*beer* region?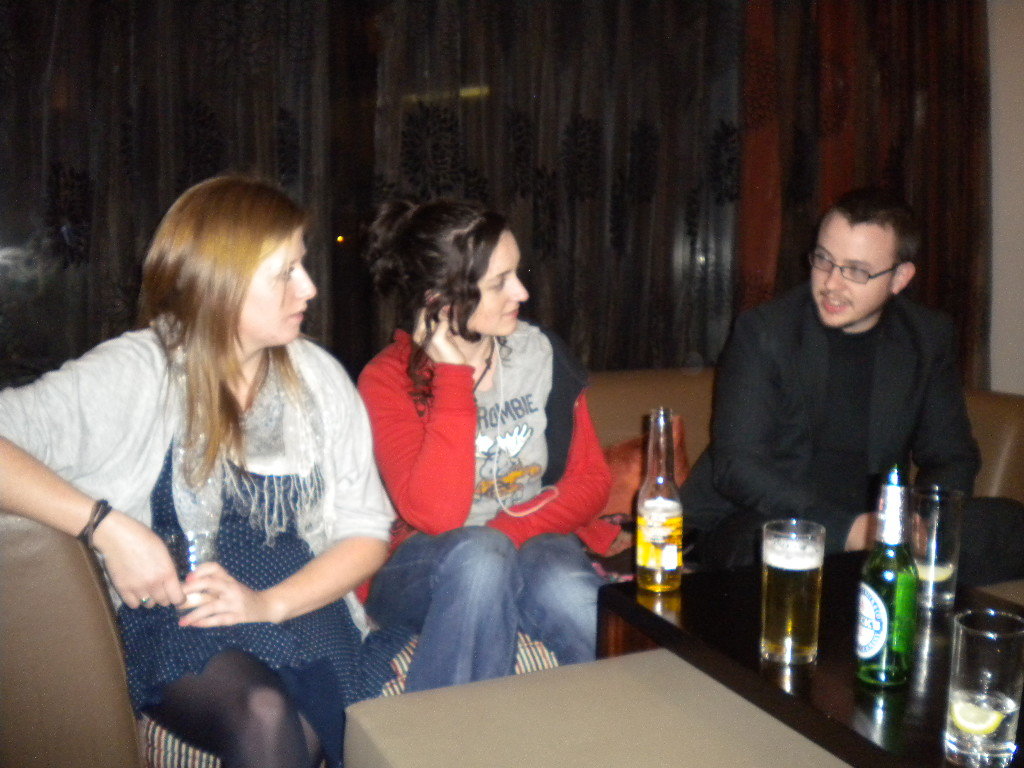
pyautogui.locateOnScreen(748, 513, 829, 683)
